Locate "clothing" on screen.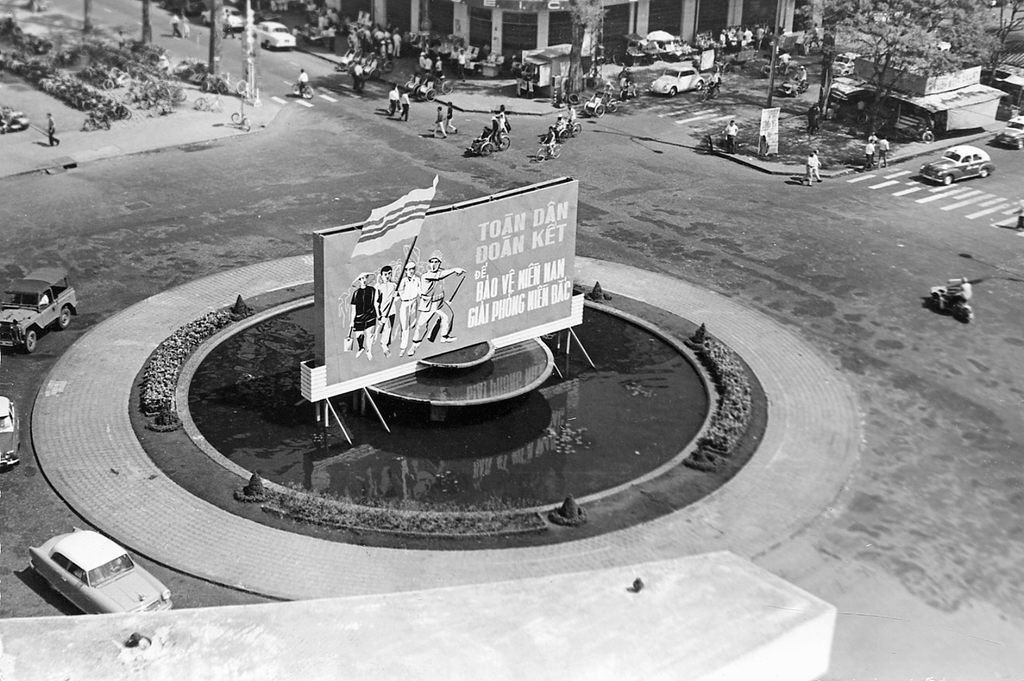
On screen at [left=565, top=106, right=575, bottom=122].
